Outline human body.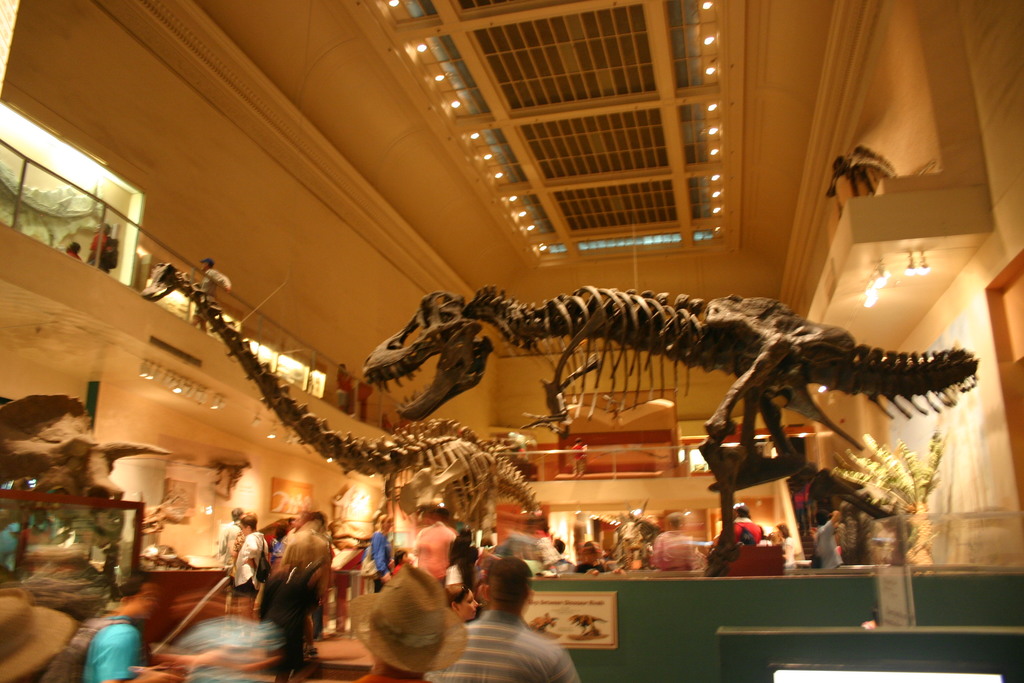
Outline: box(72, 568, 149, 679).
